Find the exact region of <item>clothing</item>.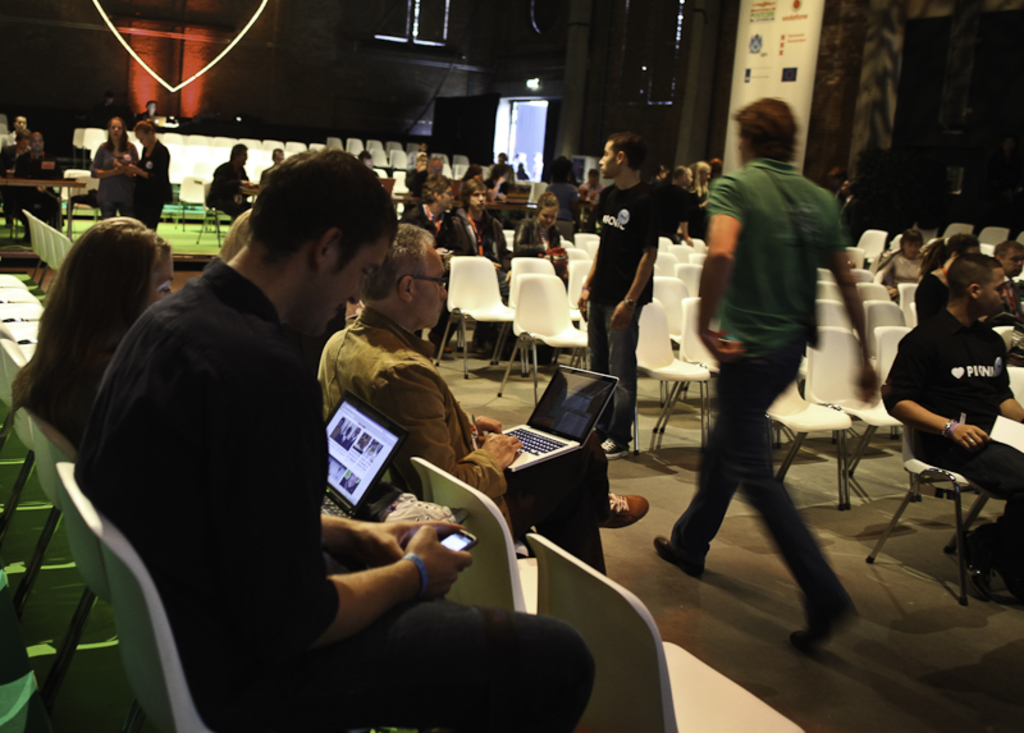
Exact region: x1=406 y1=164 x2=428 y2=193.
